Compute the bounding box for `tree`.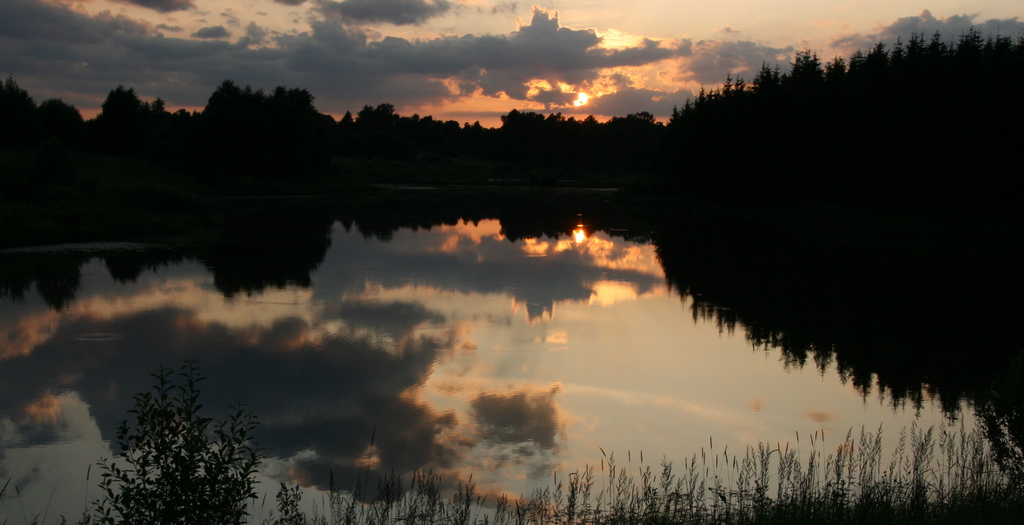
[left=512, top=105, right=607, bottom=158].
